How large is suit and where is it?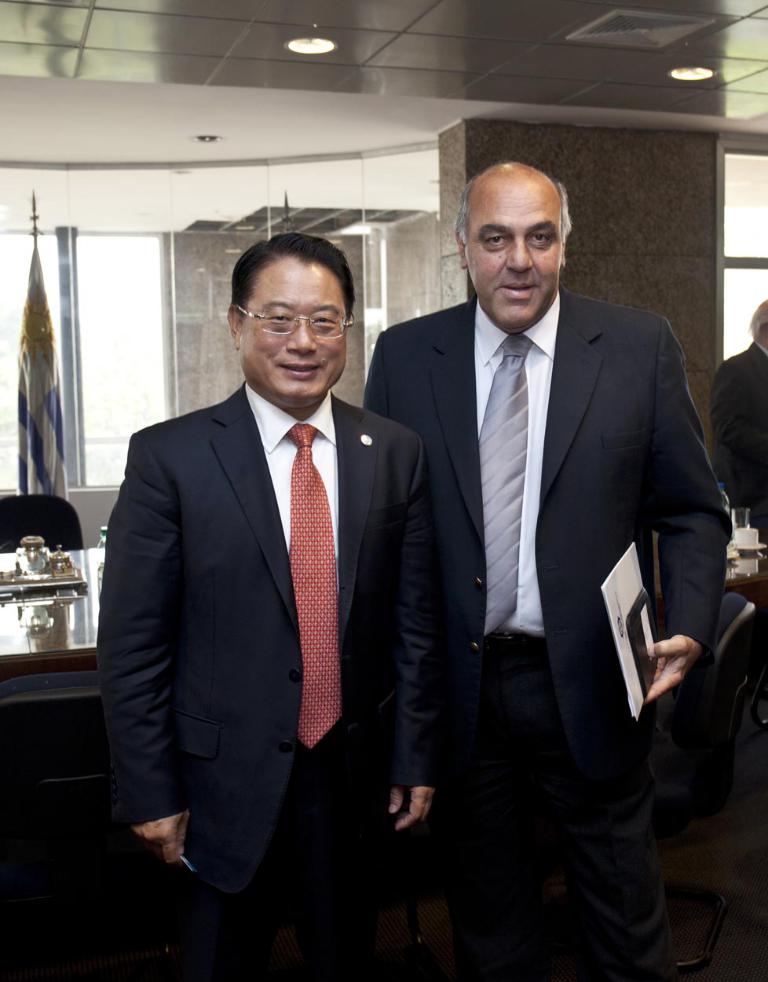
Bounding box: pyautogui.locateOnScreen(709, 336, 767, 515).
